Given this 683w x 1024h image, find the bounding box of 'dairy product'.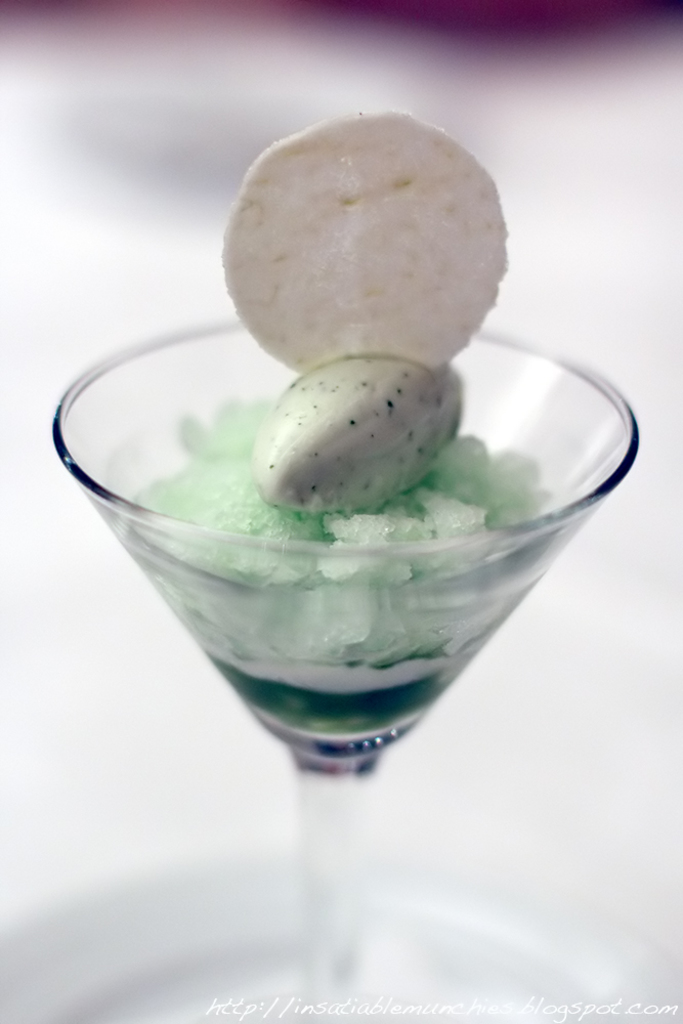
273/330/453/509.
